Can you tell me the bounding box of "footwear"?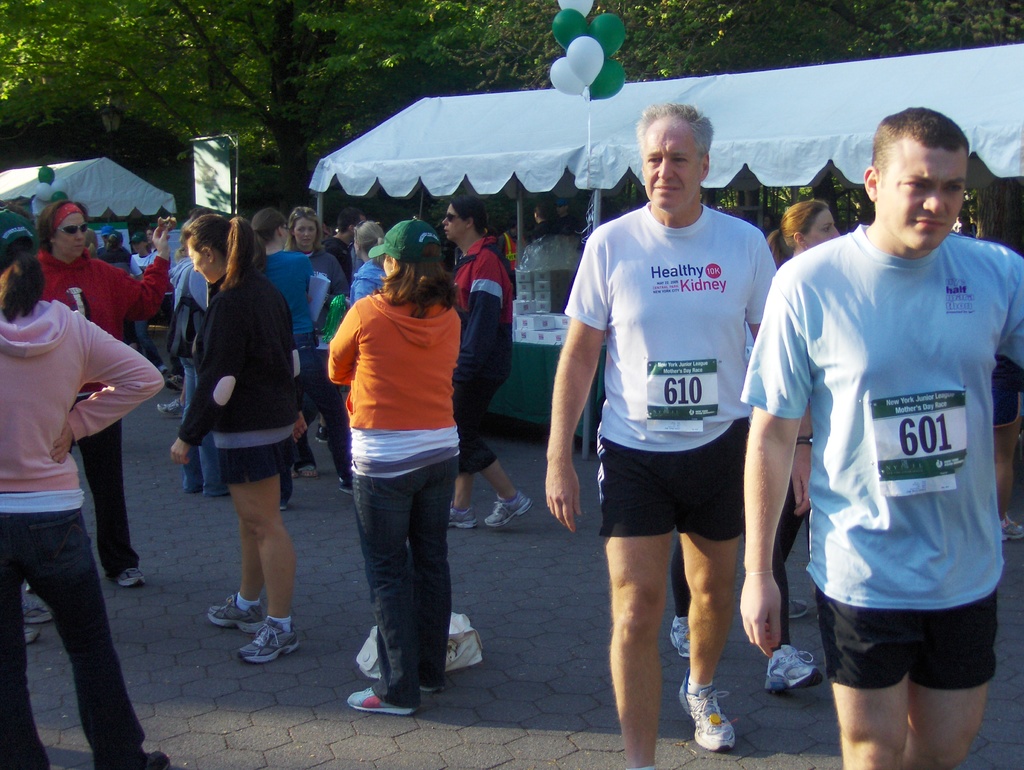
x1=119 y1=565 x2=145 y2=590.
